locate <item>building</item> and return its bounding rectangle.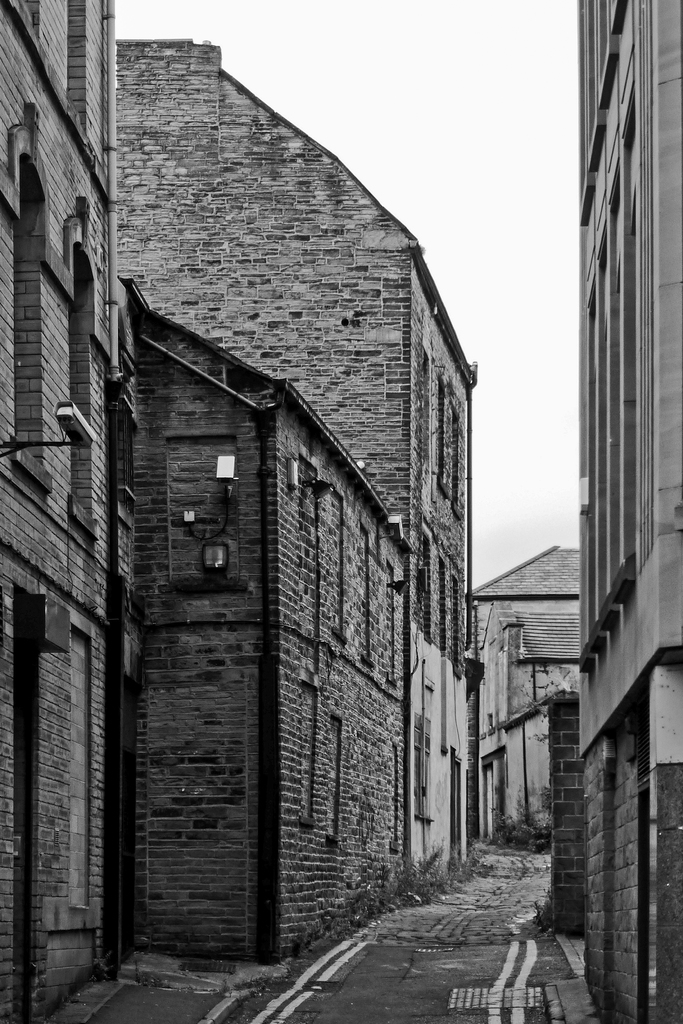
[504, 608, 581, 834].
